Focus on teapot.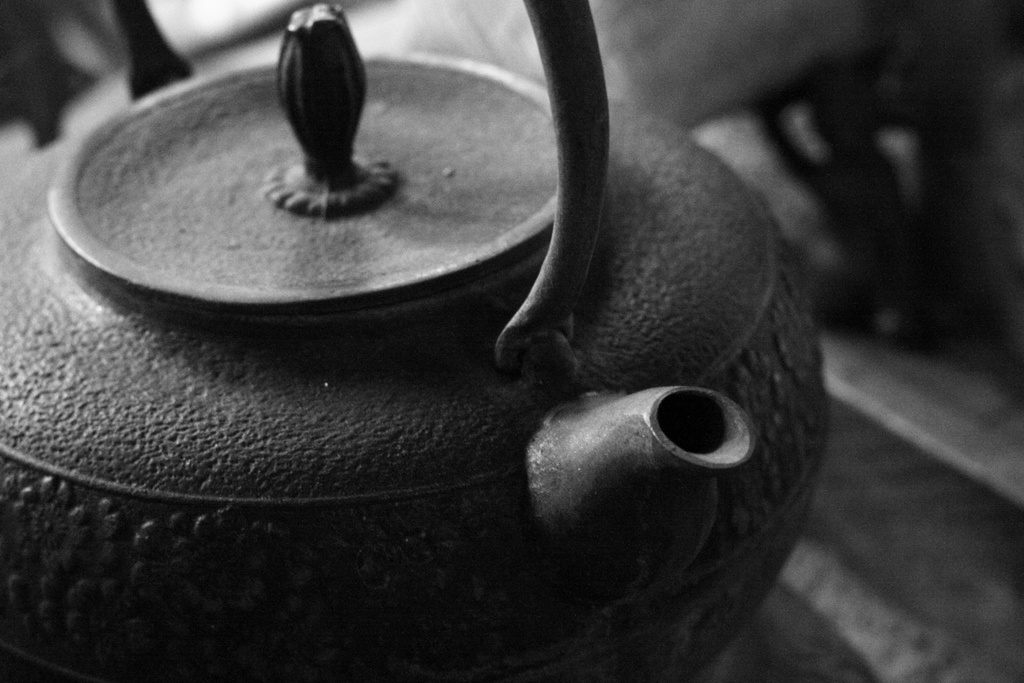
Focused at bbox=[0, 0, 832, 682].
